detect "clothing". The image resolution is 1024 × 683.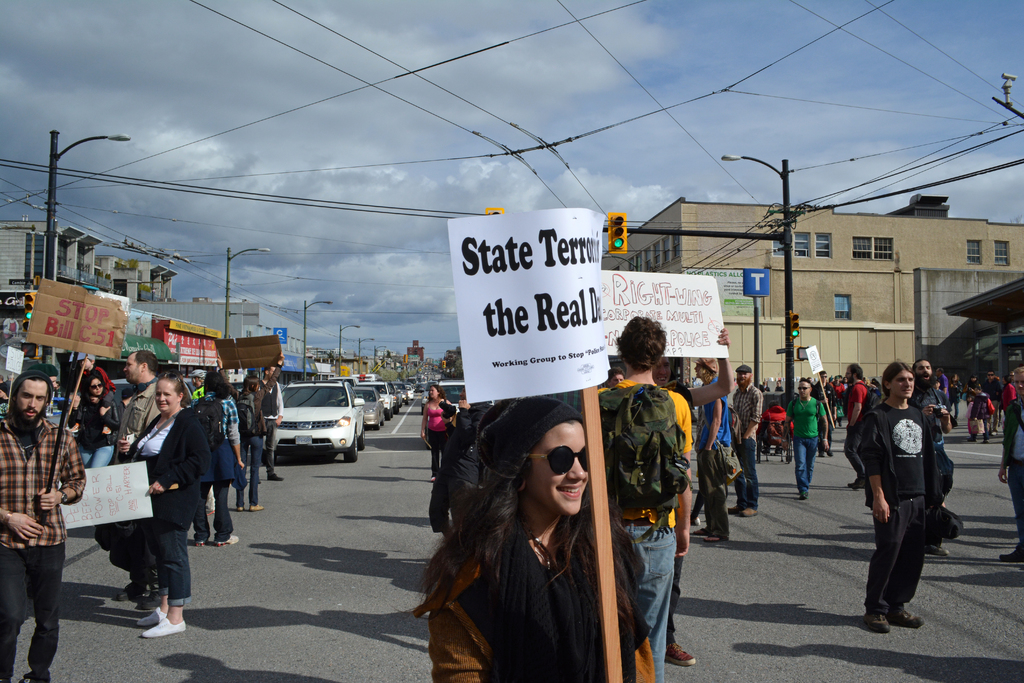
<box>595,375,688,682</box>.
